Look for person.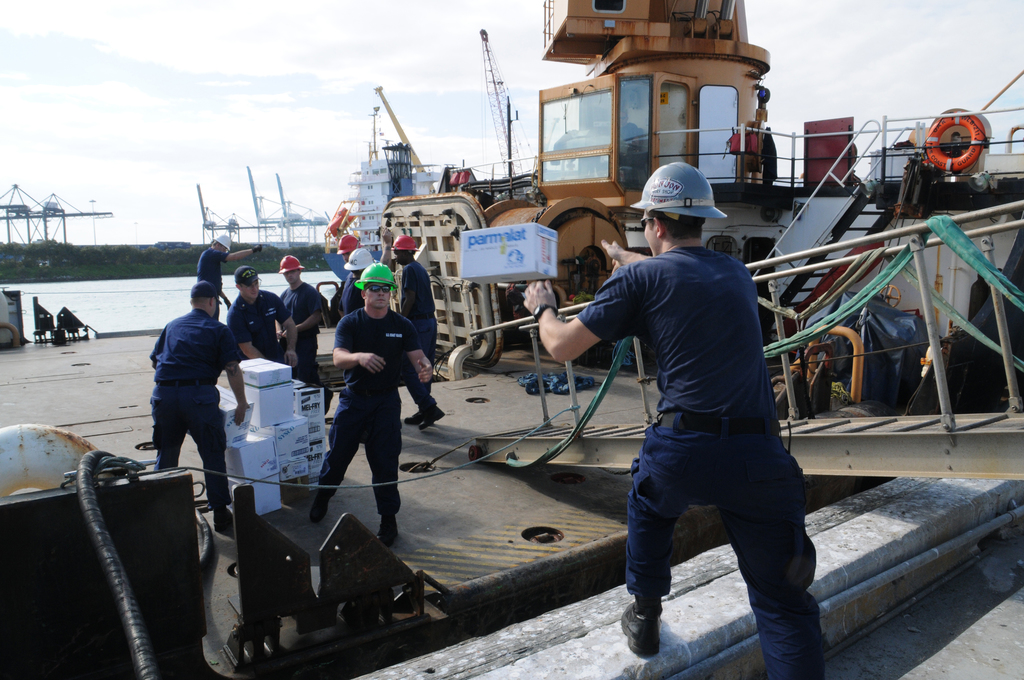
Found: [x1=307, y1=265, x2=435, y2=541].
